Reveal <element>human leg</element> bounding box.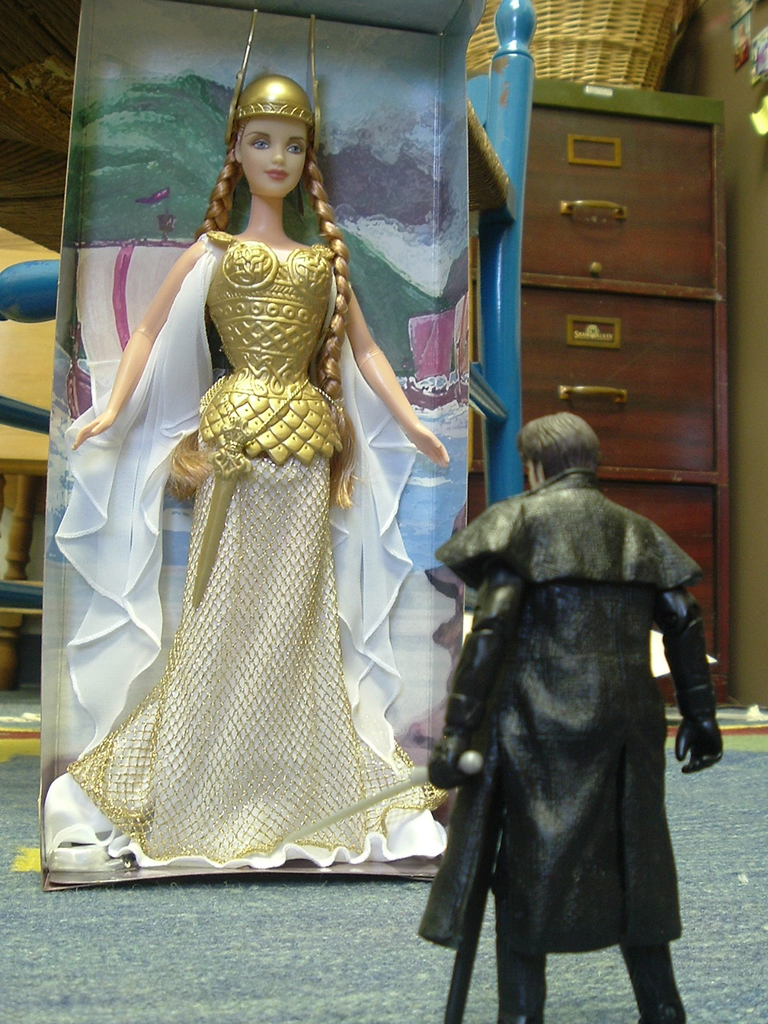
Revealed: rect(482, 663, 550, 1023).
